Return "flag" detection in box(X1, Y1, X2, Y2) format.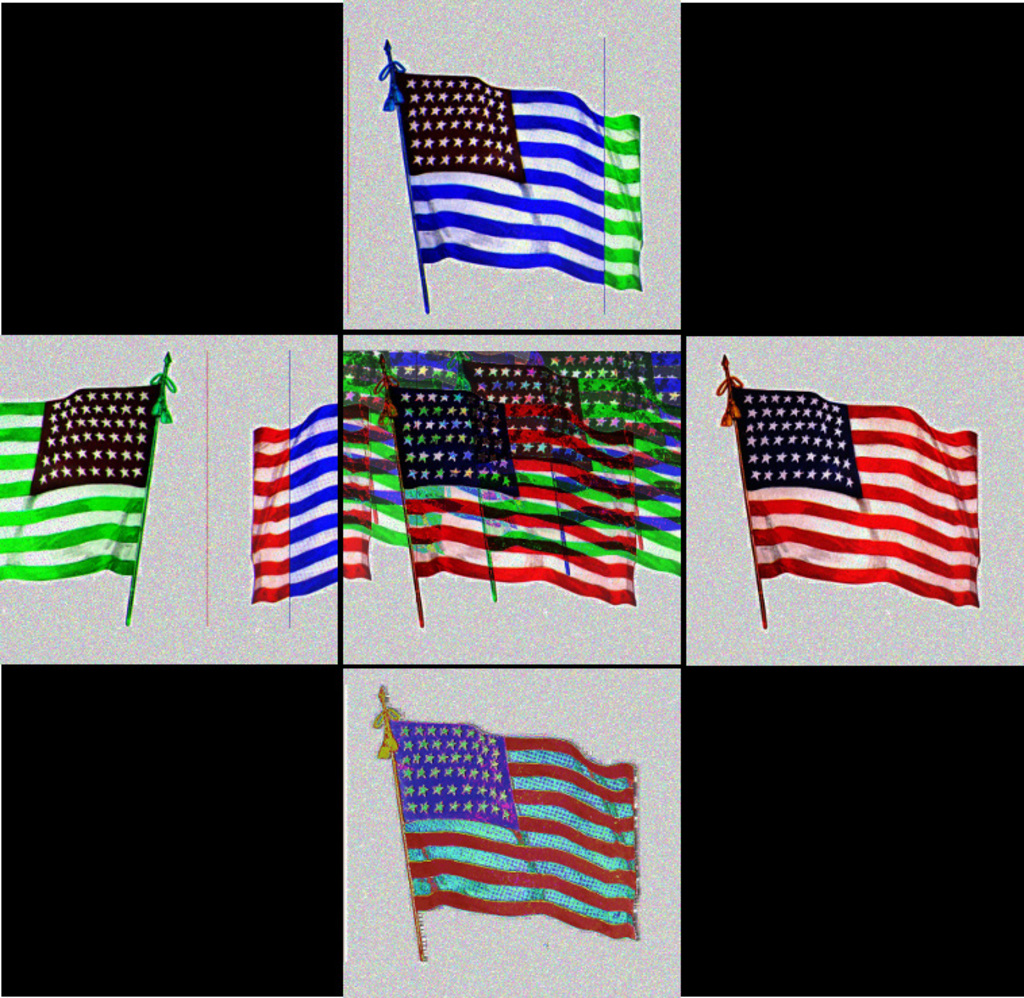
box(394, 720, 638, 941).
